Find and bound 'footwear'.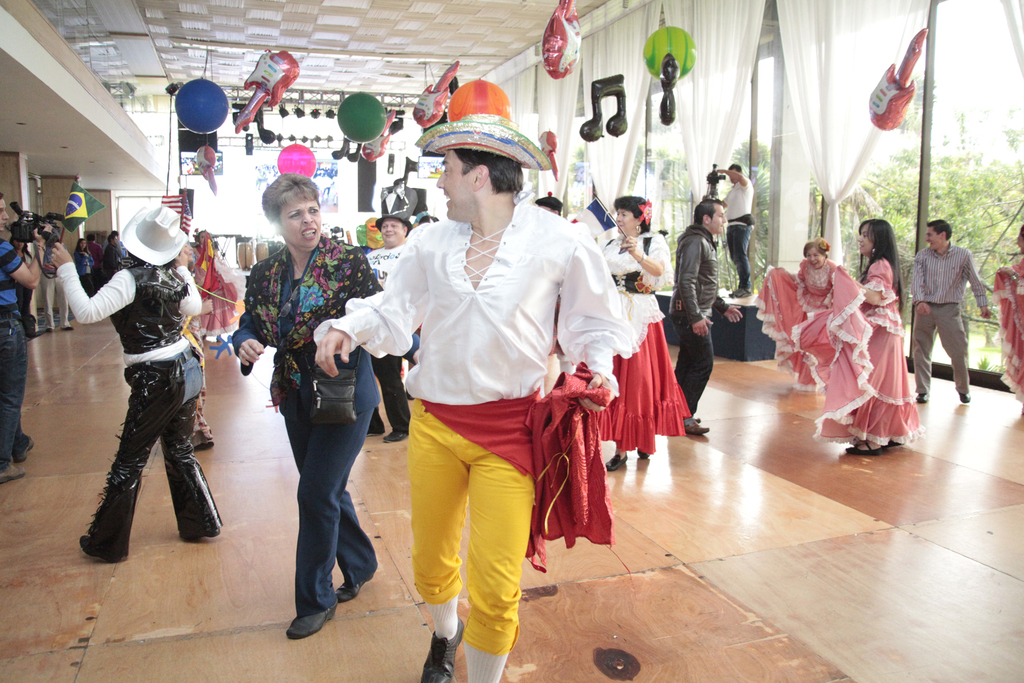
Bound: 383, 429, 410, 443.
